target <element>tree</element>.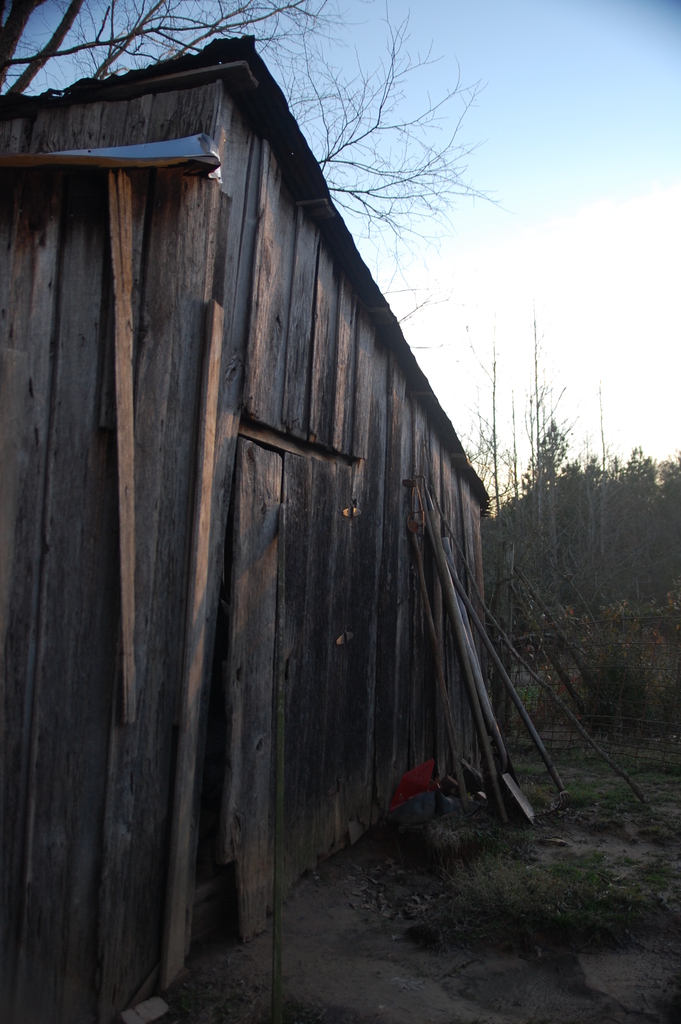
Target region: (466, 323, 517, 652).
